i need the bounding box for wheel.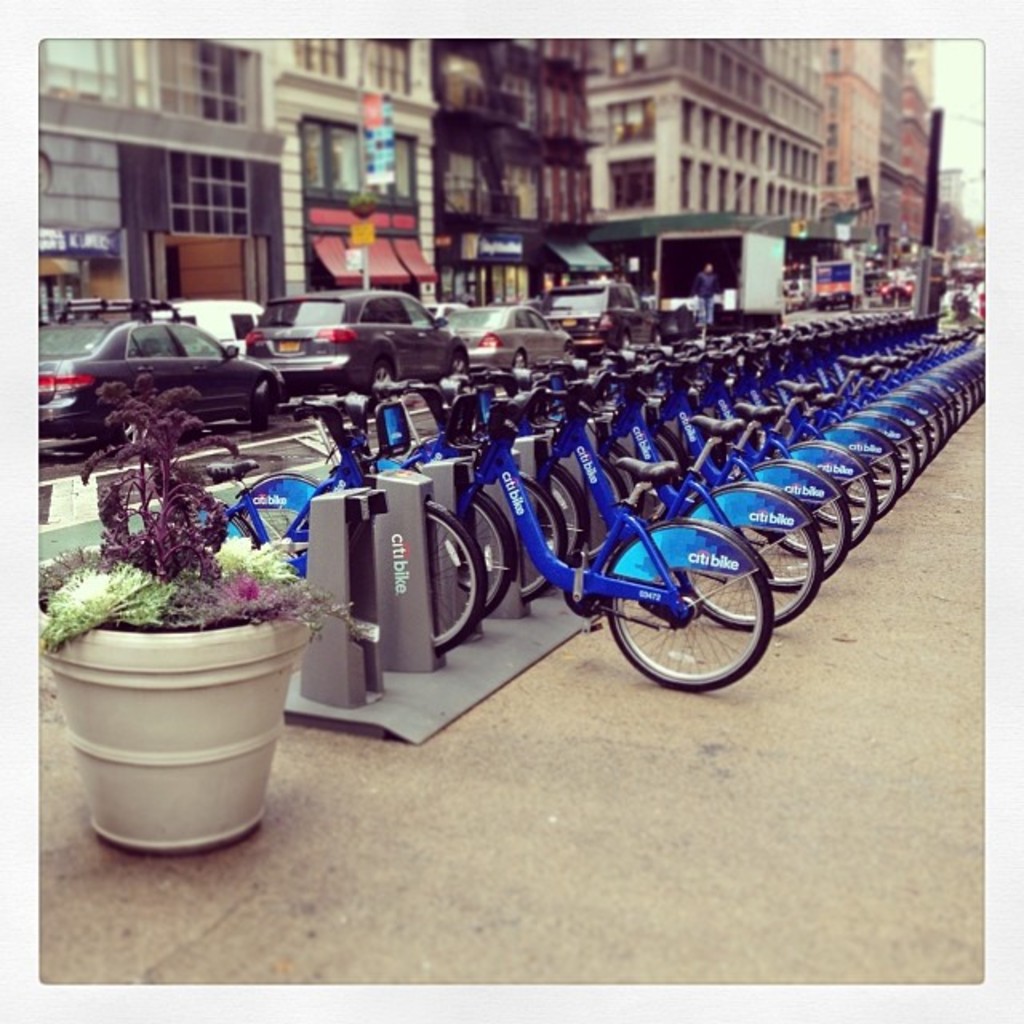
Here it is: crop(106, 410, 142, 461).
